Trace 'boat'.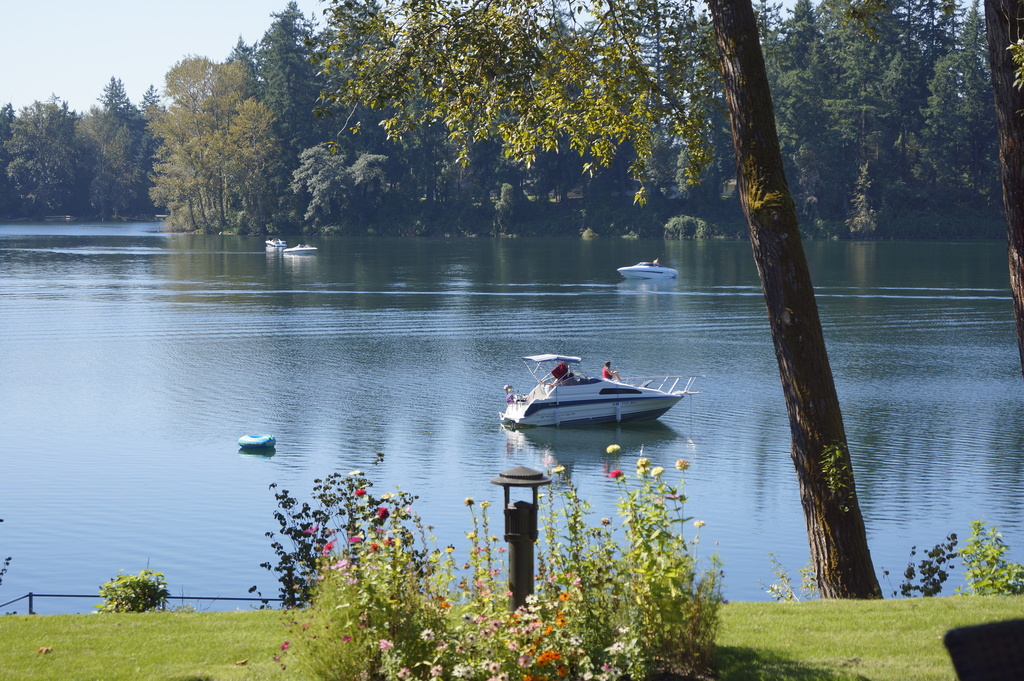
Traced to <bbox>257, 239, 286, 253</bbox>.
